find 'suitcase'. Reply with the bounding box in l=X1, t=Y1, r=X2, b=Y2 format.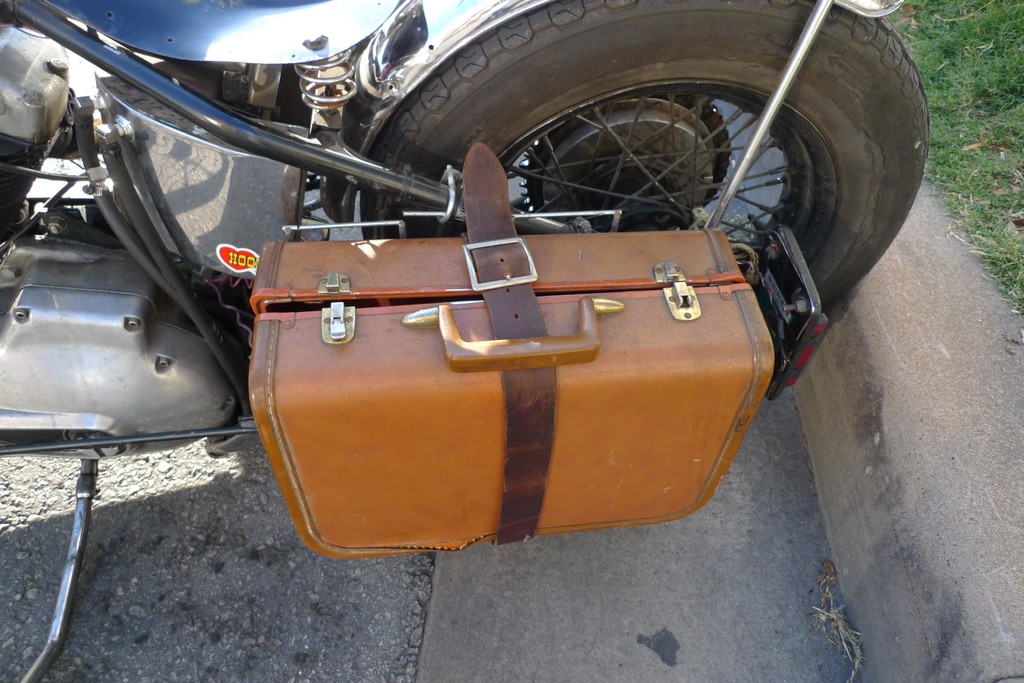
l=244, t=141, r=781, b=554.
